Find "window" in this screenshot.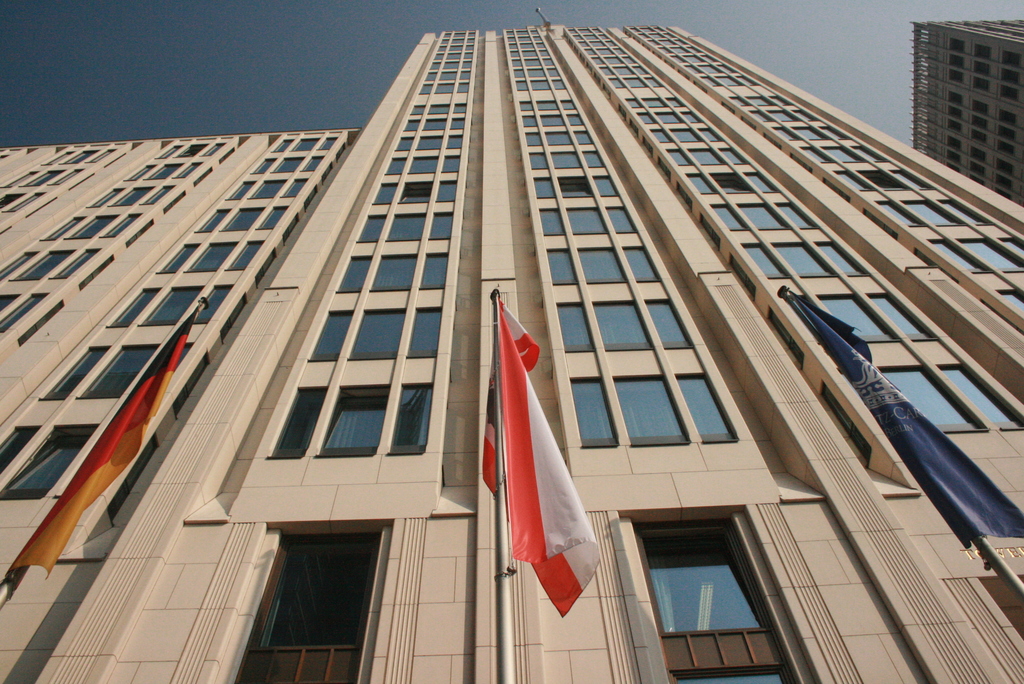
The bounding box for "window" is box=[138, 287, 204, 327].
